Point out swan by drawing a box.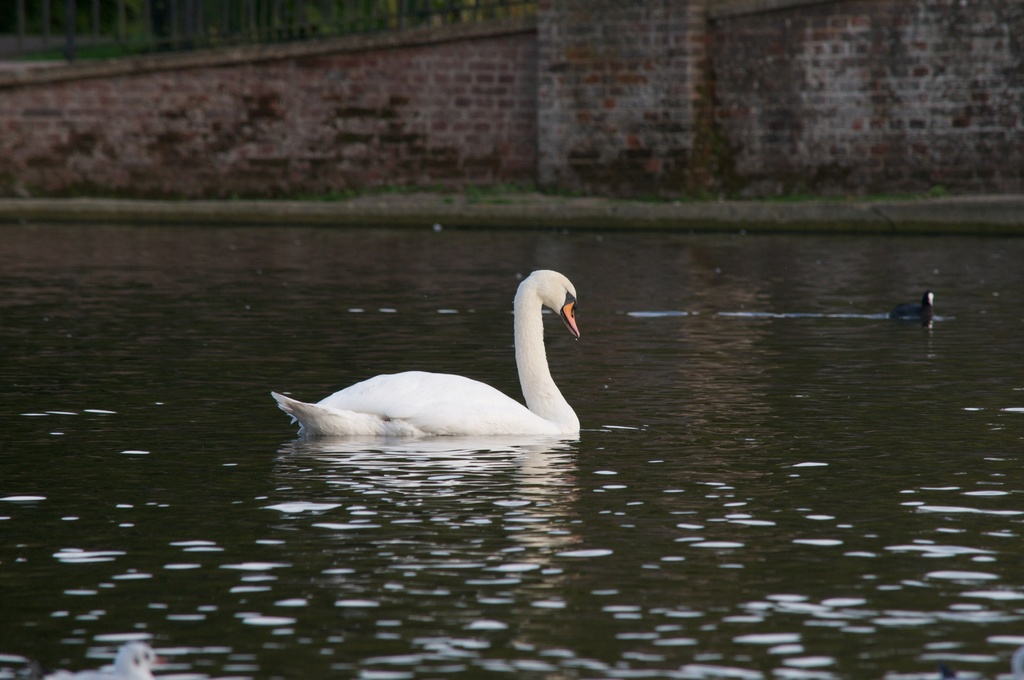
(left=268, top=266, right=586, bottom=437).
